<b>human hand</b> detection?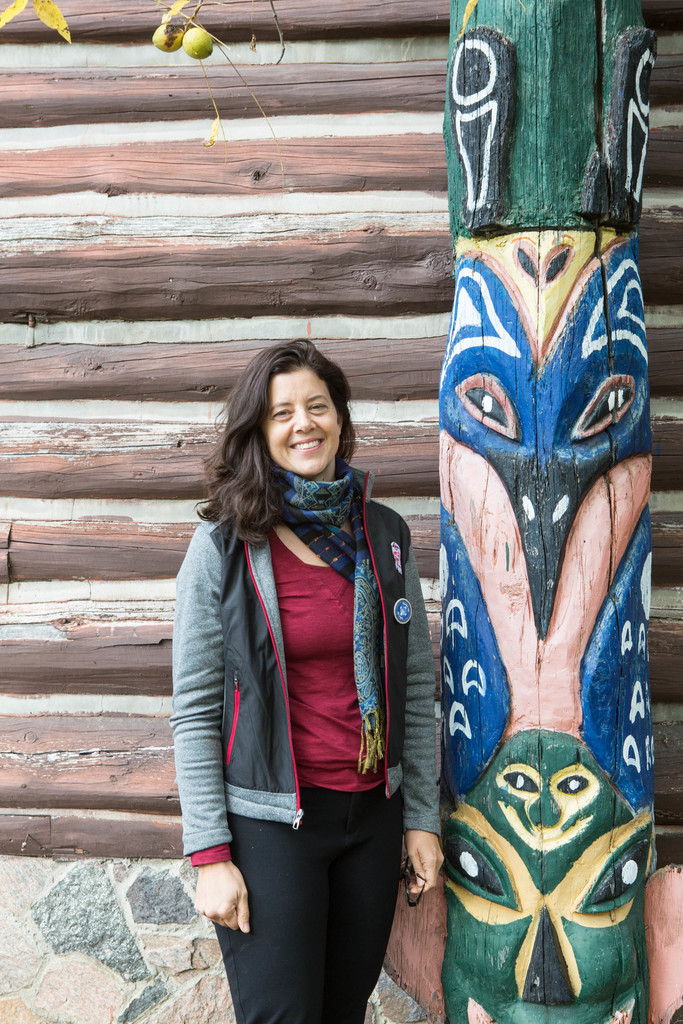
(402,830,459,923)
